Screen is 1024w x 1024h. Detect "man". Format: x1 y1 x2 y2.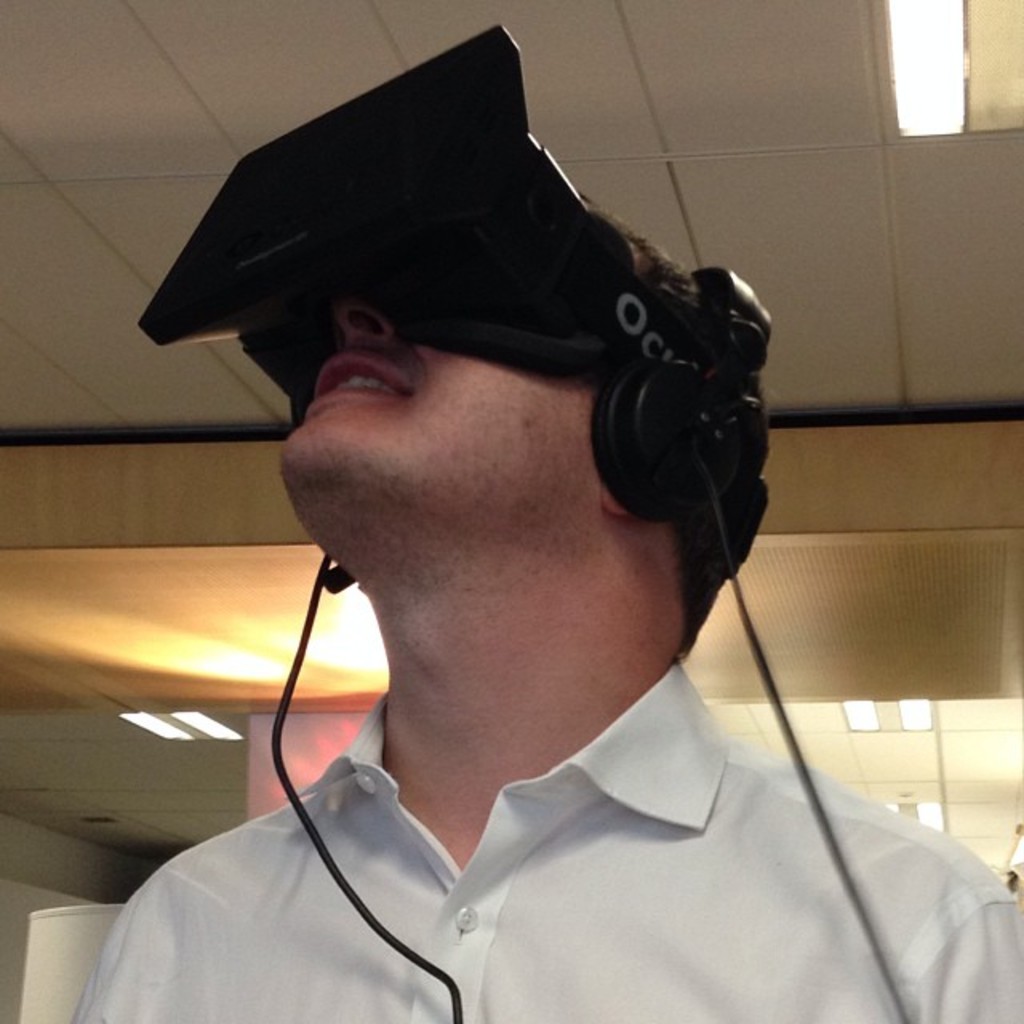
43 62 994 1021.
